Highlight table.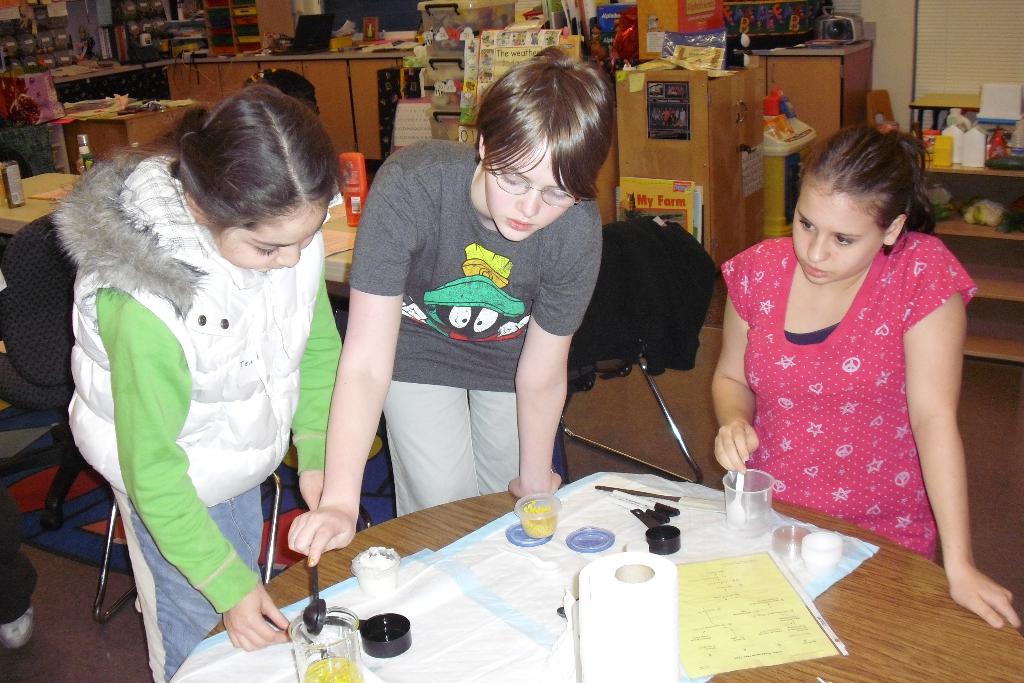
Highlighted region: rect(61, 103, 203, 174).
